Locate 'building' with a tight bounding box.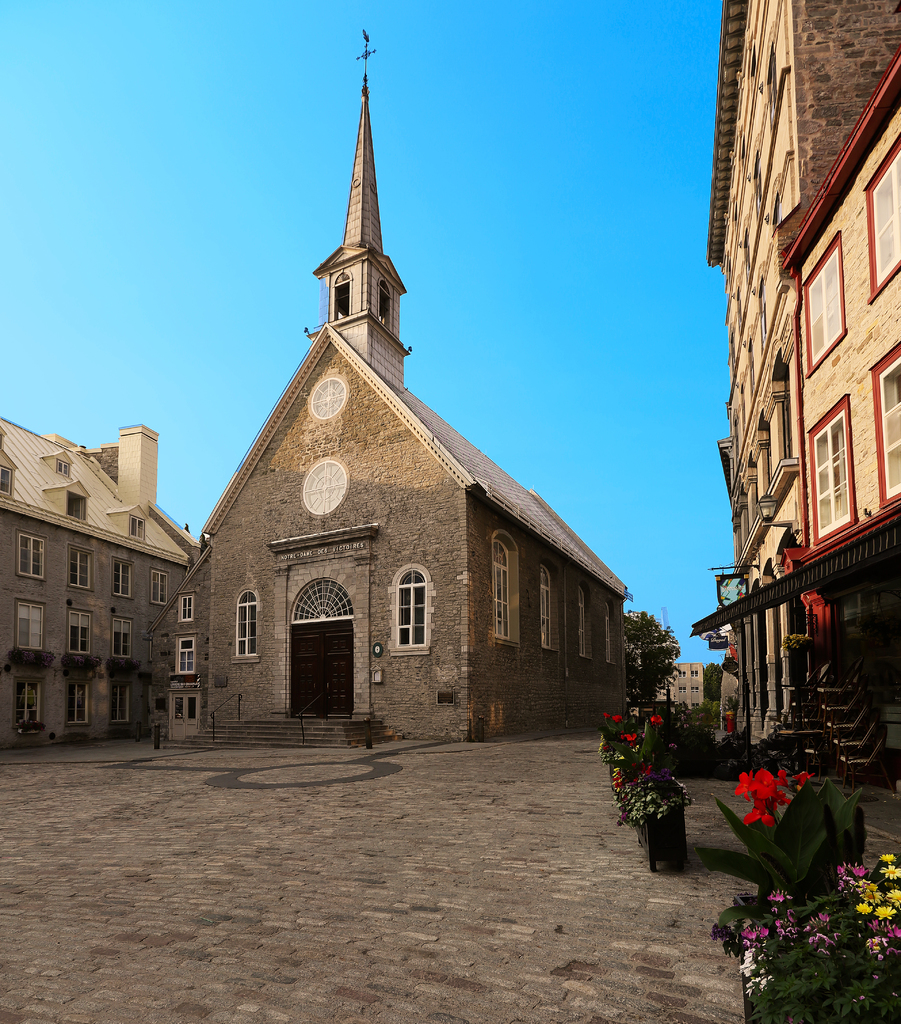
<box>186,83,632,739</box>.
